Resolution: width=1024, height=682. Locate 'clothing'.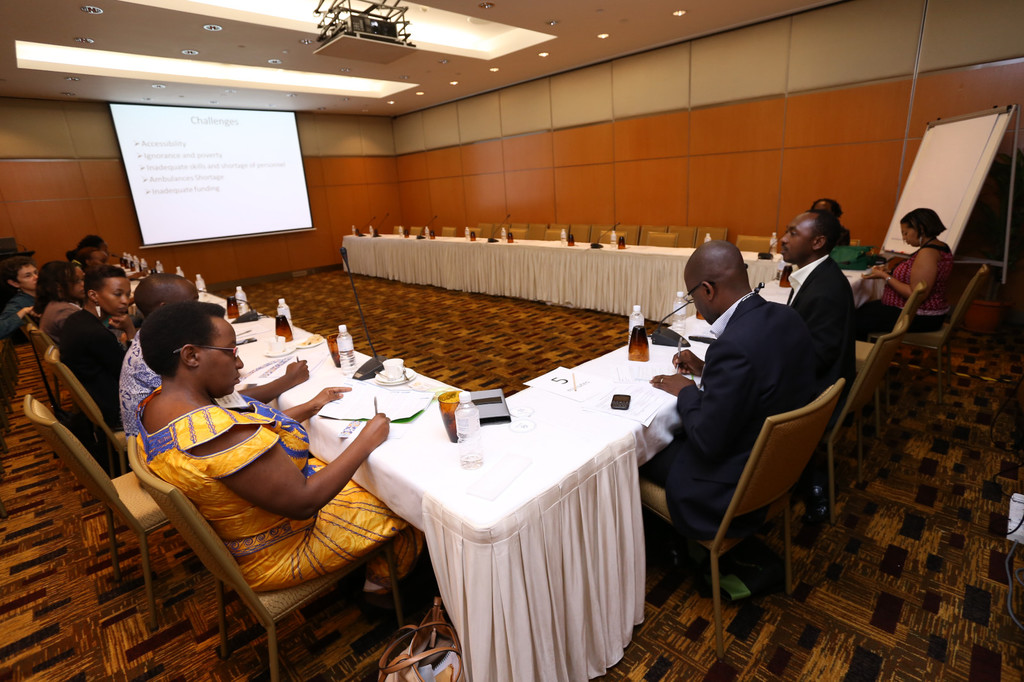
61:308:132:434.
